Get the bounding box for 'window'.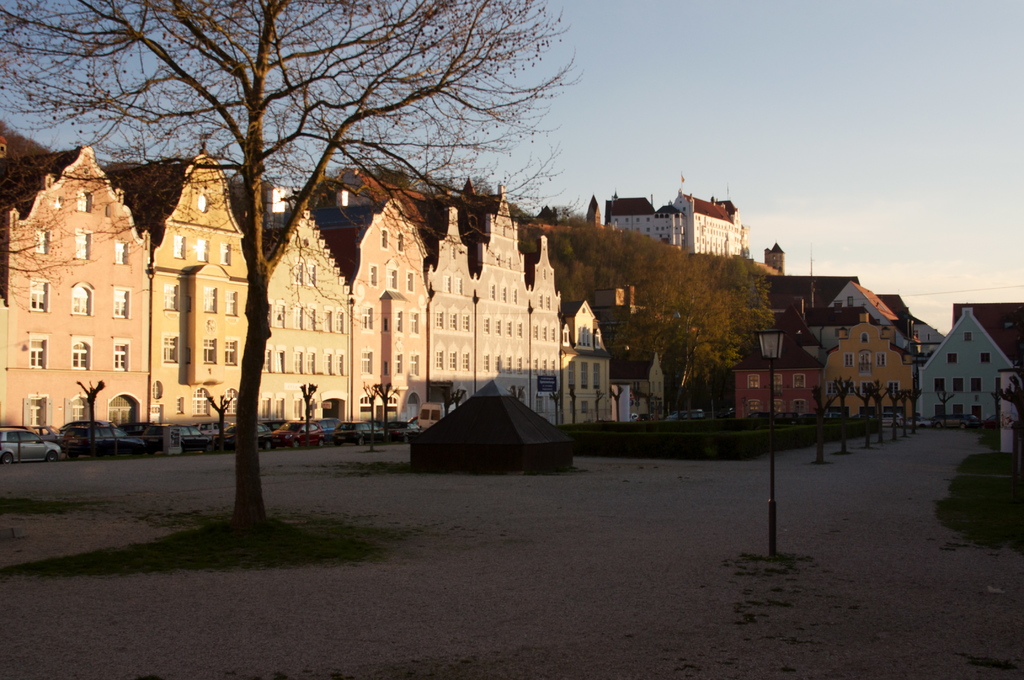
l=266, t=296, r=273, b=330.
